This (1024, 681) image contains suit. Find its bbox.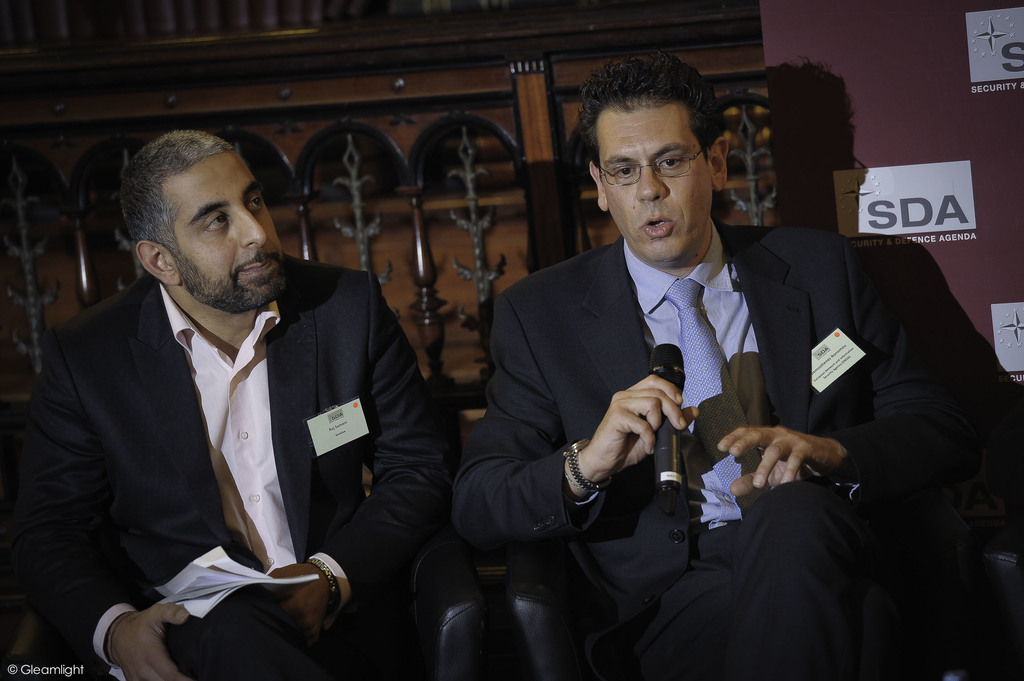
x1=454 y1=217 x2=954 y2=680.
